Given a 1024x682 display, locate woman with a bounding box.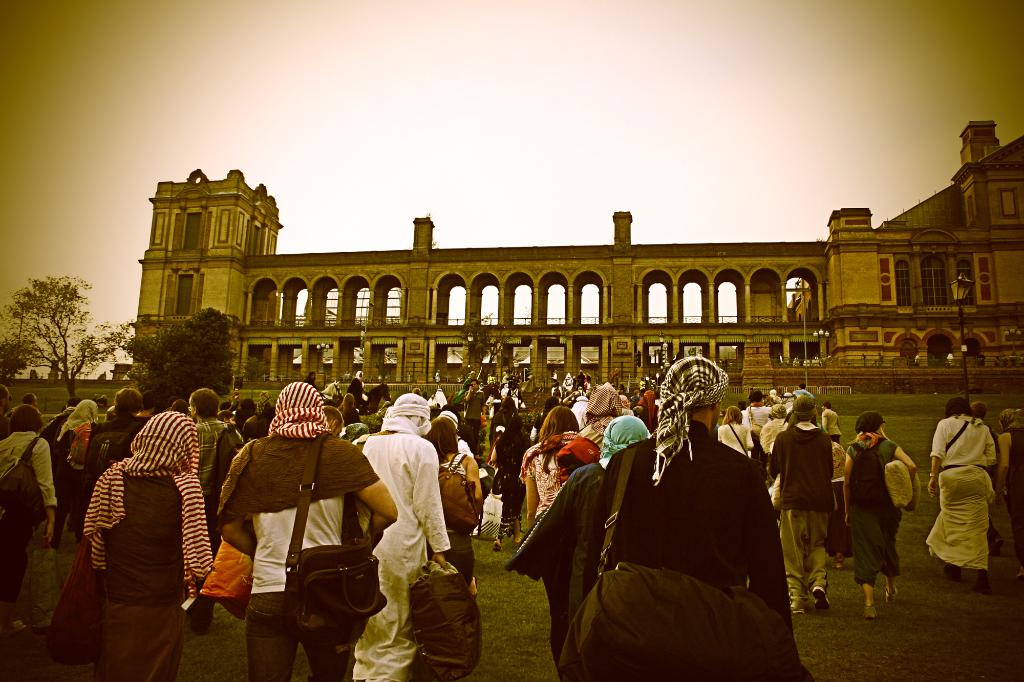
Located: {"x1": 522, "y1": 406, "x2": 610, "y2": 527}.
